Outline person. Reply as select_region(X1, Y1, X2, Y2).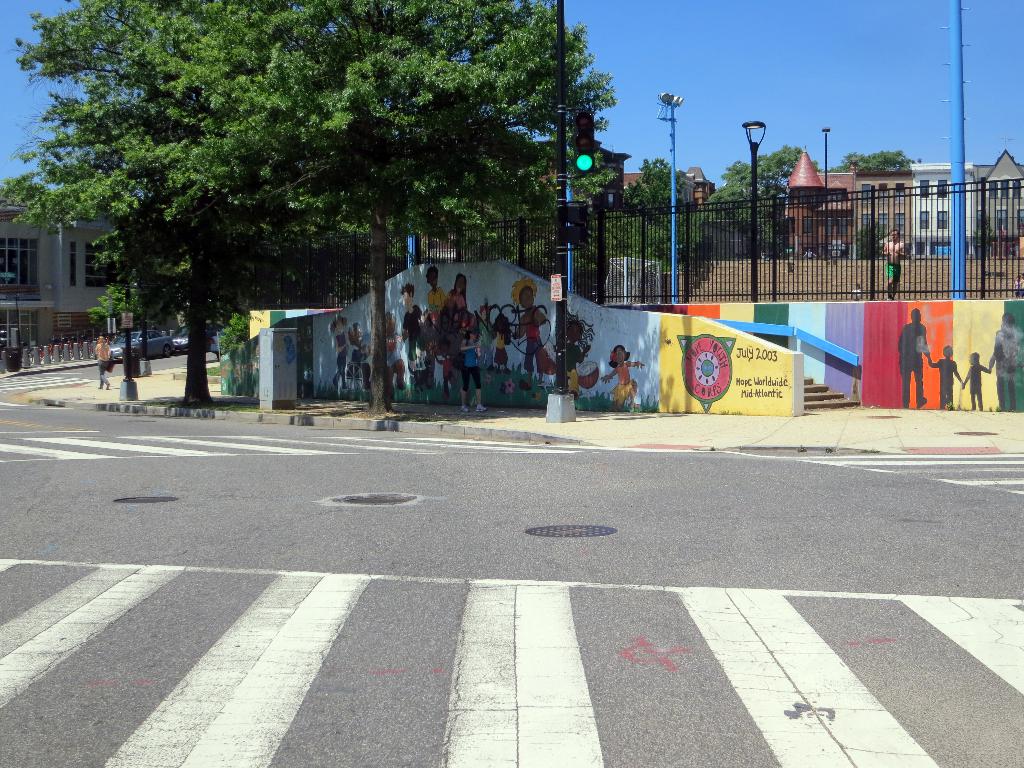
select_region(880, 230, 908, 300).
